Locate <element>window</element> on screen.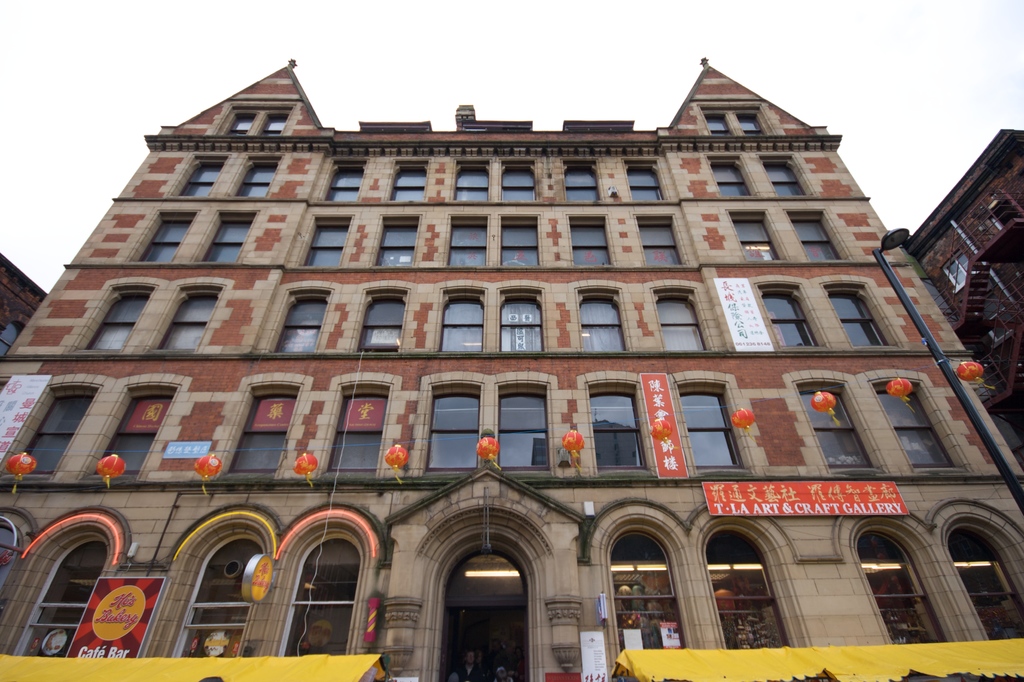
On screen at detection(9, 388, 105, 472).
